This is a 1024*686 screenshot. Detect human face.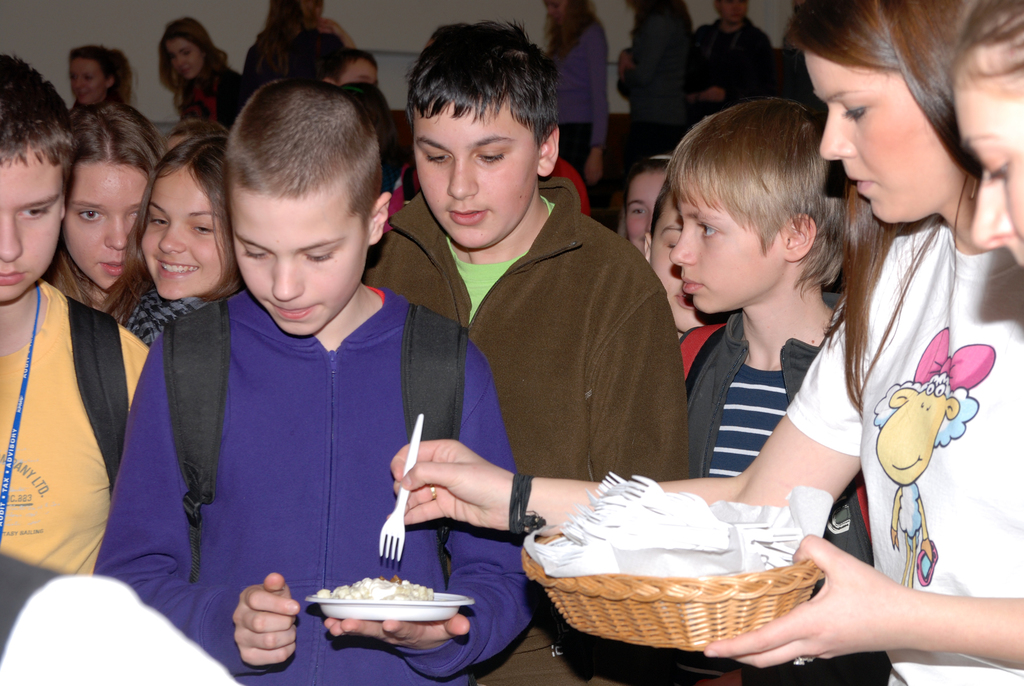
bbox(0, 156, 64, 300).
